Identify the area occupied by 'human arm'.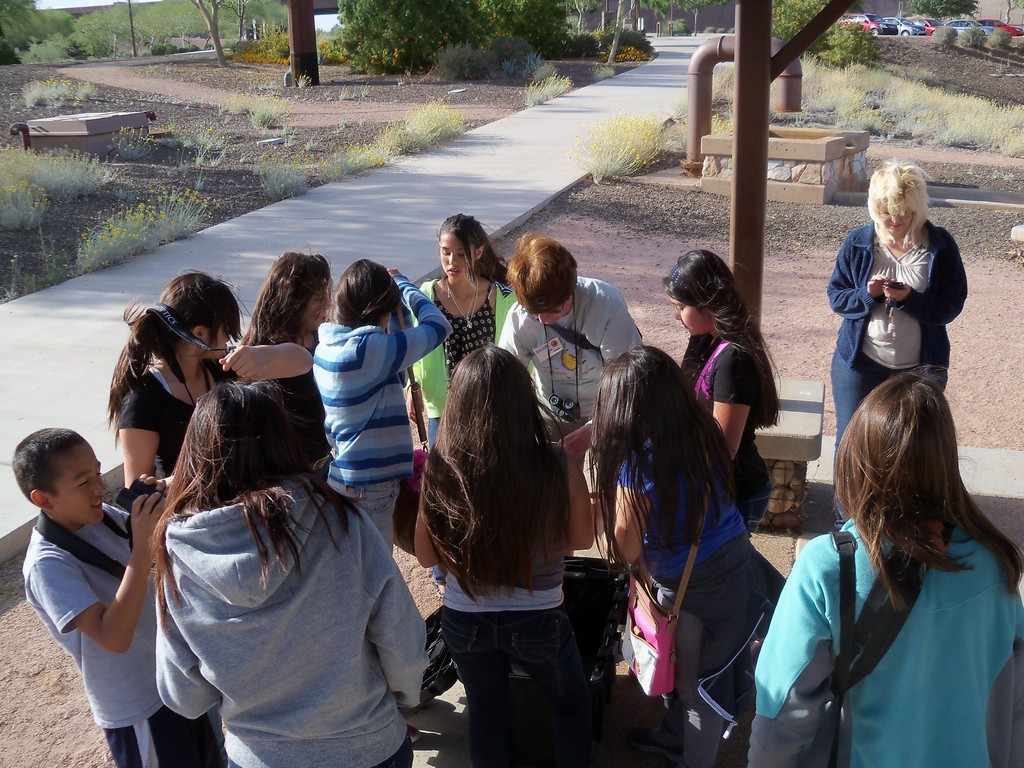
Area: <region>562, 443, 599, 553</region>.
